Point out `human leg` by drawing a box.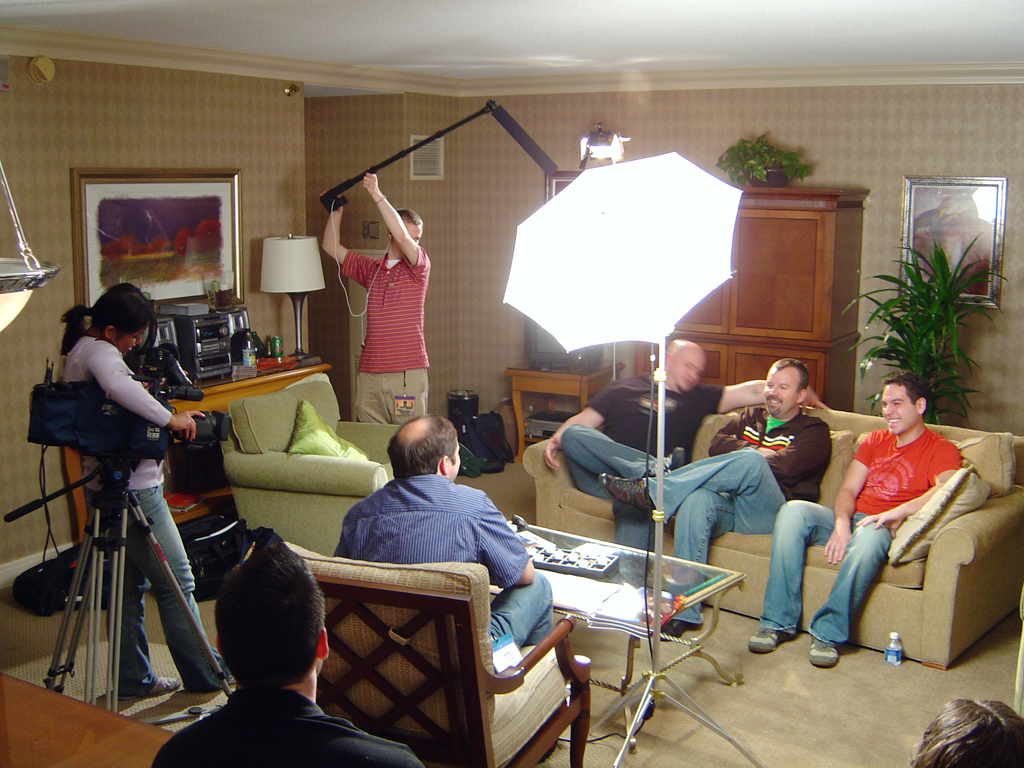
region(745, 500, 863, 655).
